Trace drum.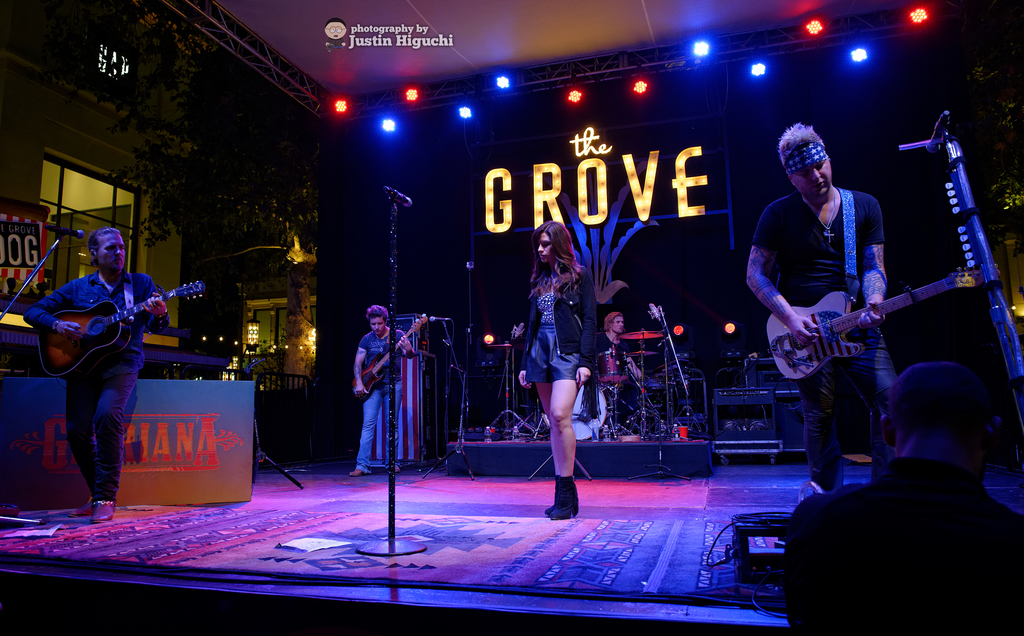
Traced to (595,348,628,385).
